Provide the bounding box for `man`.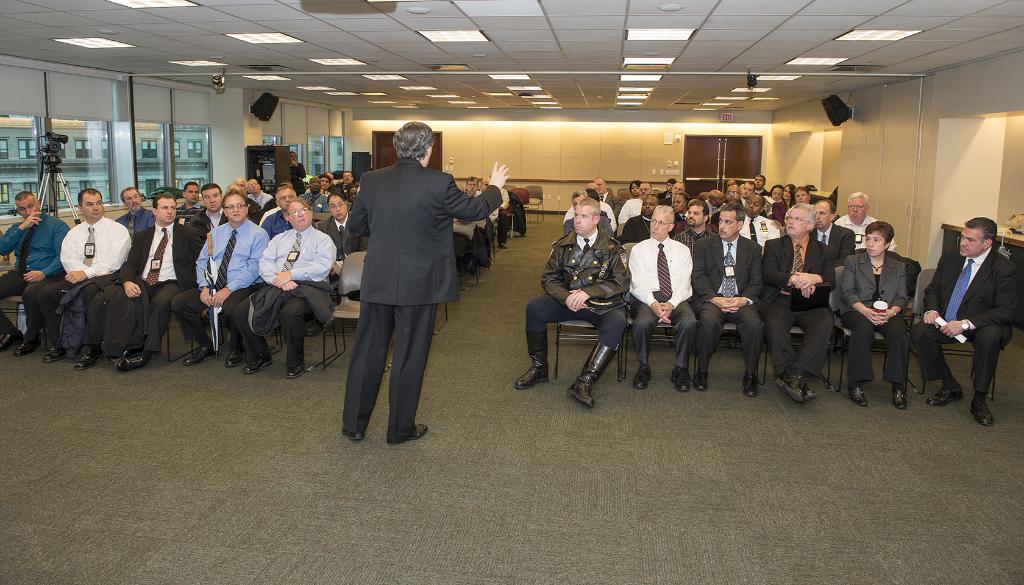
Rect(312, 195, 369, 304).
